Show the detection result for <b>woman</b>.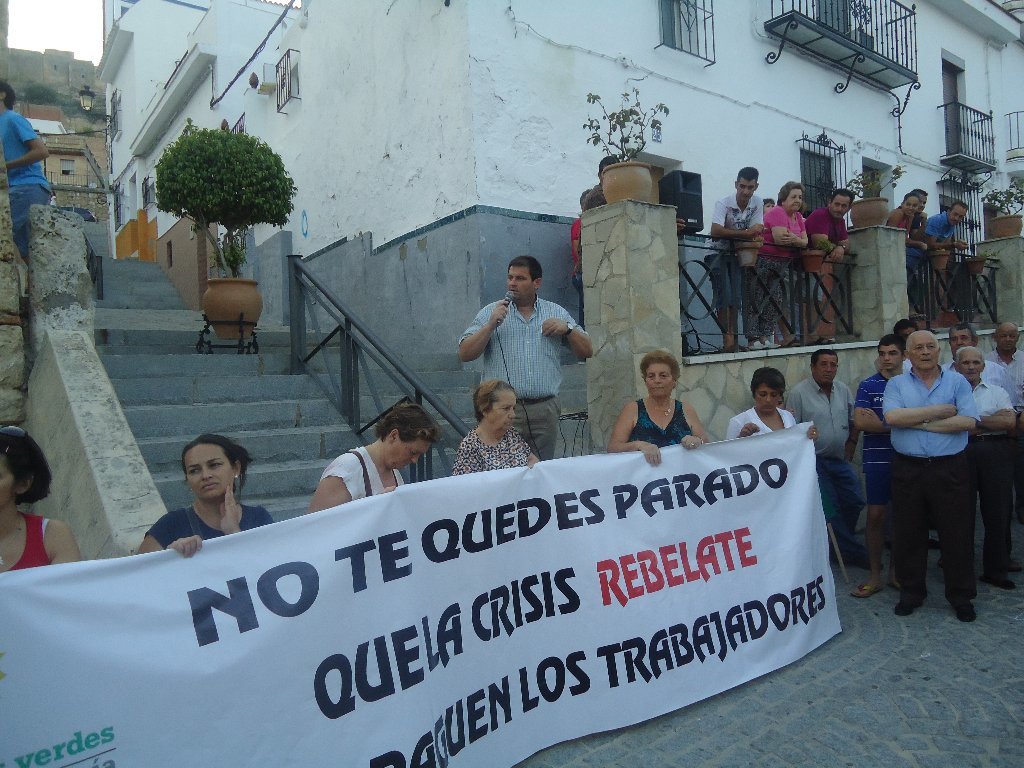
BBox(746, 179, 806, 350).
